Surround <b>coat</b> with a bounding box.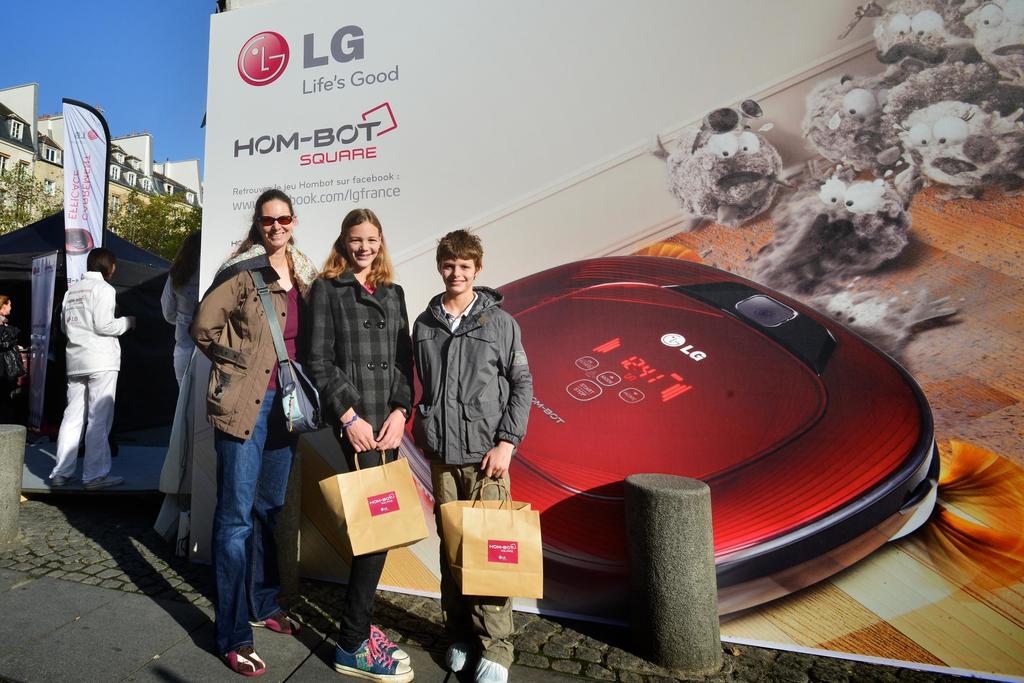
408, 251, 525, 502.
